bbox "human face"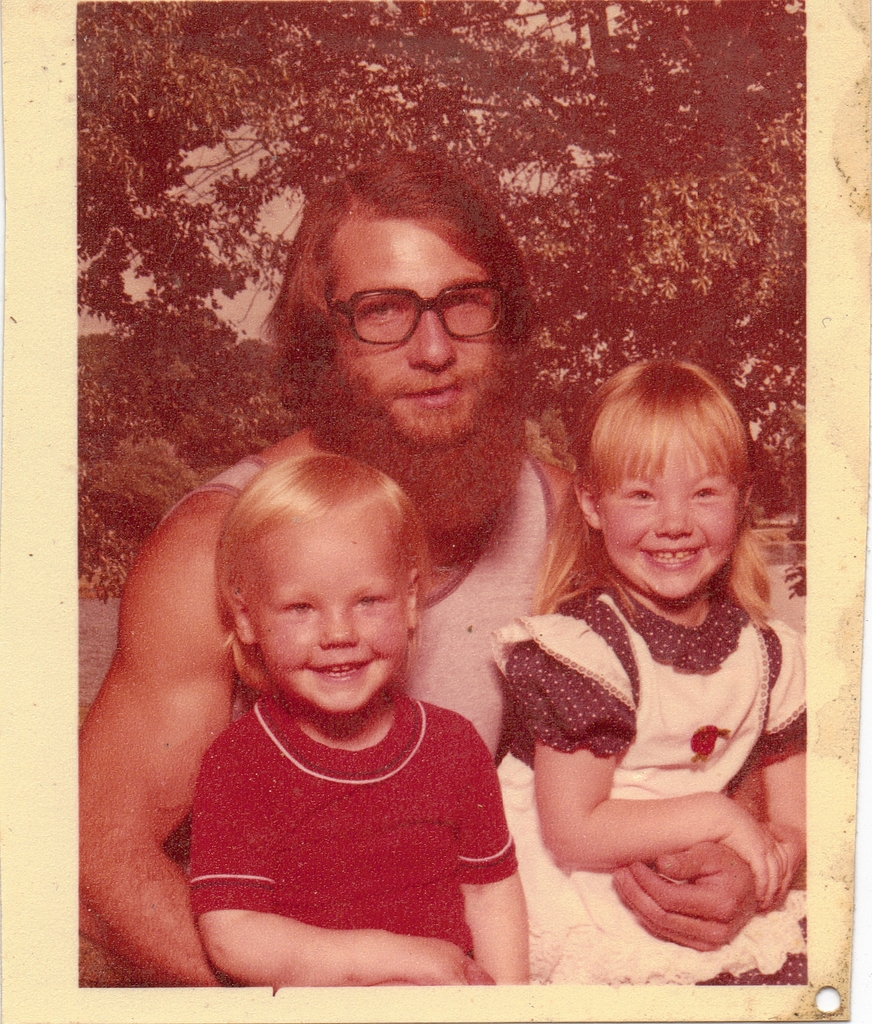
329, 213, 499, 445
